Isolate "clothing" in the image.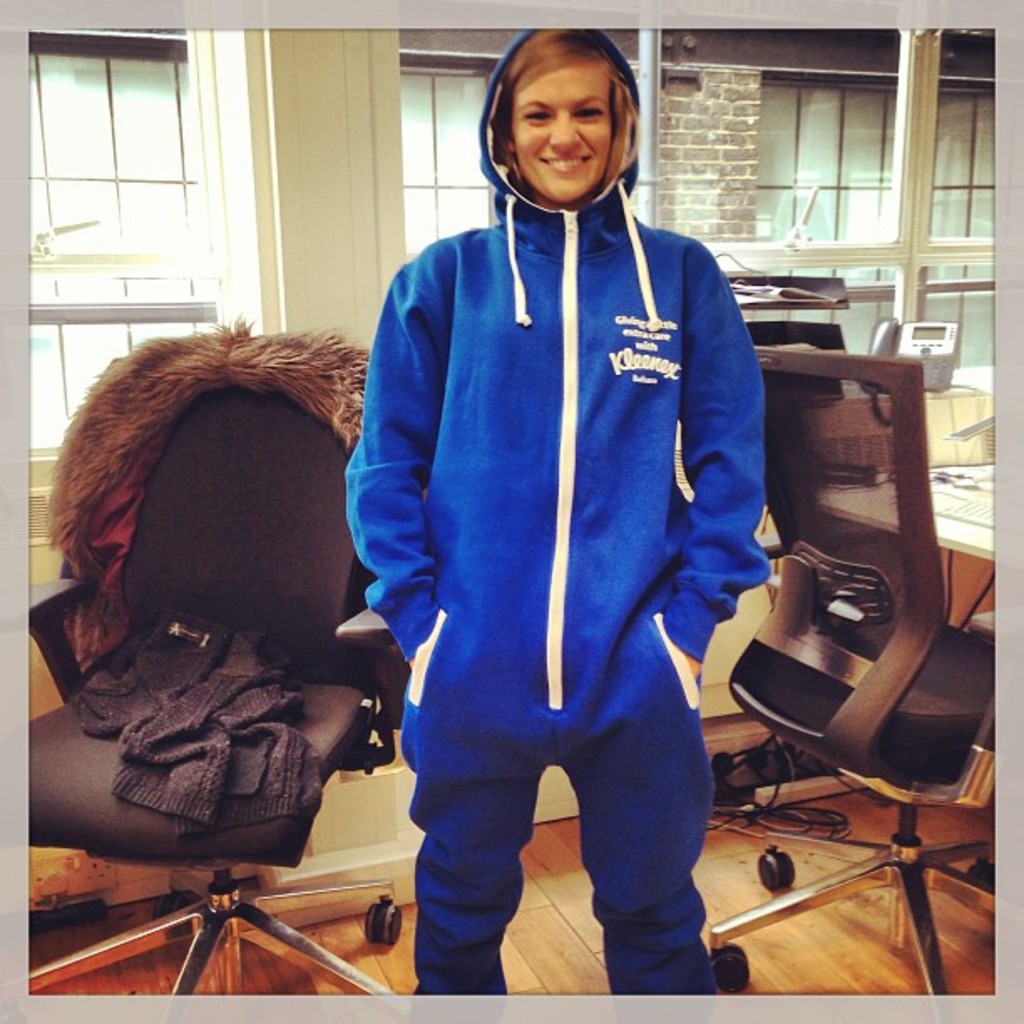
Isolated region: (345,28,770,994).
